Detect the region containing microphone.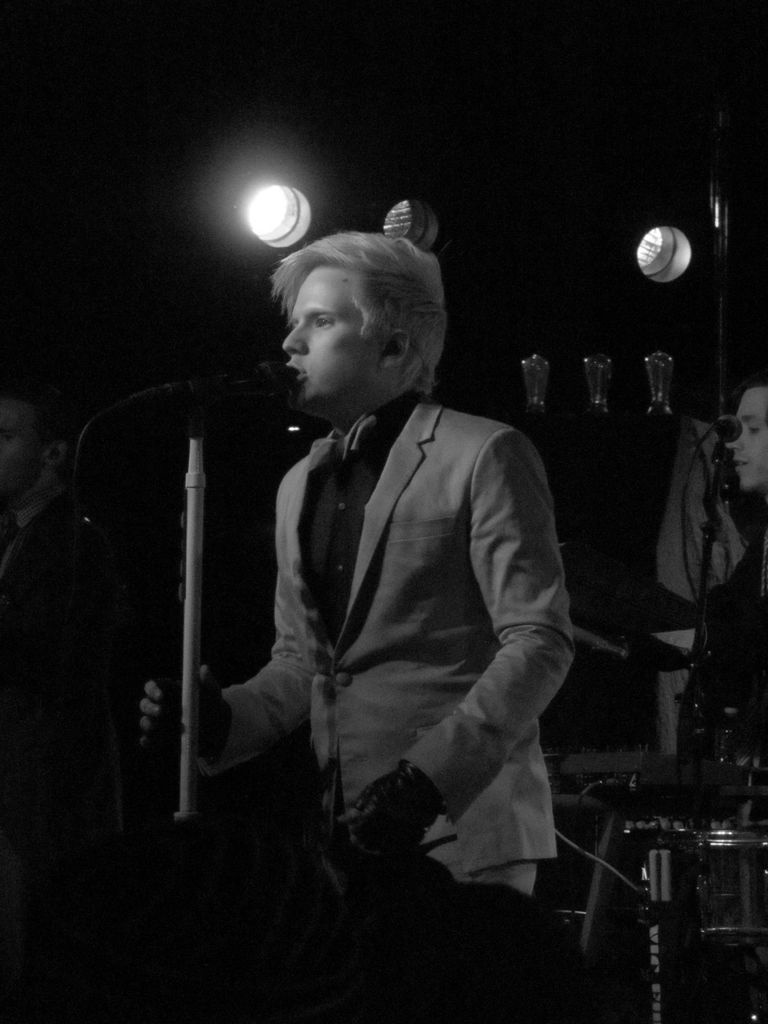
select_region(716, 417, 742, 442).
